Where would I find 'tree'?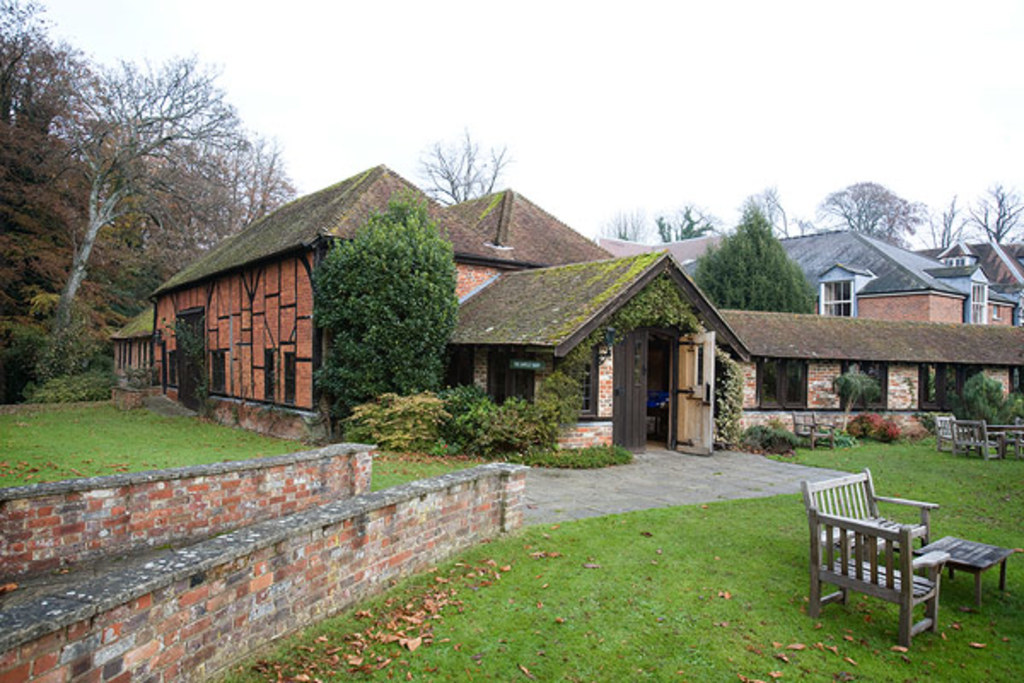
At Rect(304, 183, 495, 446).
